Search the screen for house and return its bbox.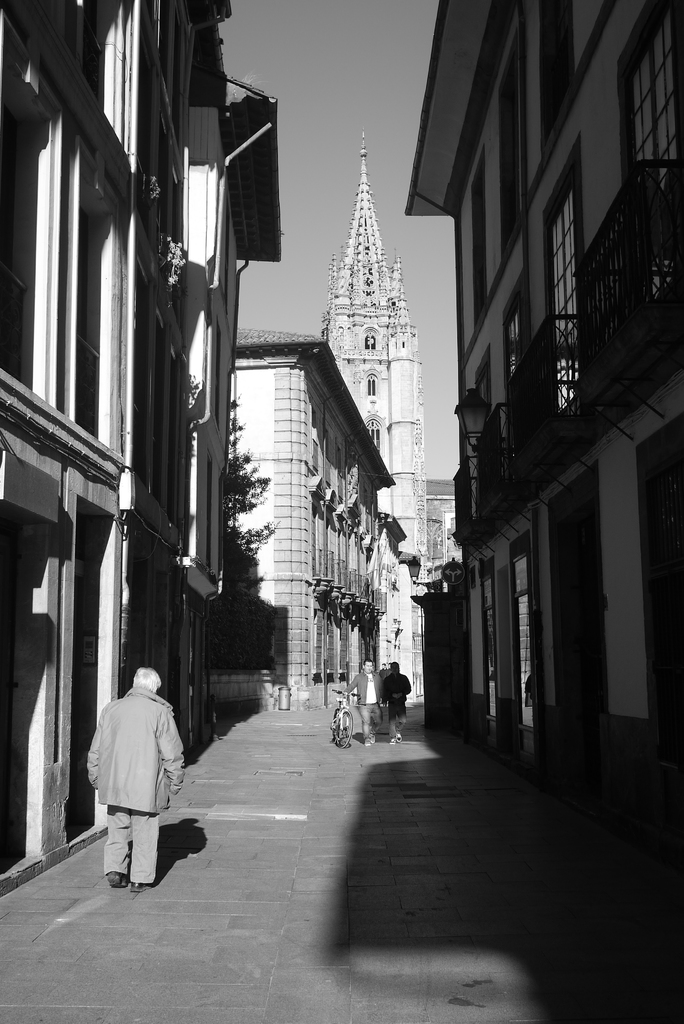
Found: [left=215, top=314, right=401, bottom=720].
